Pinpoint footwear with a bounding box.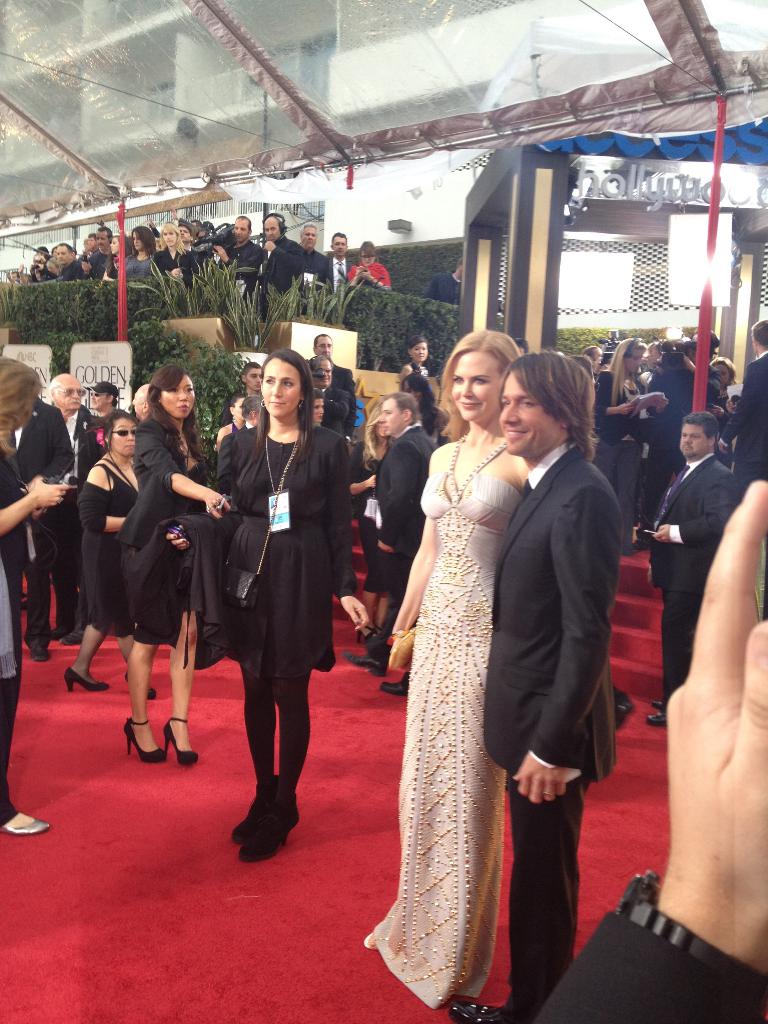
31 629 52 666.
